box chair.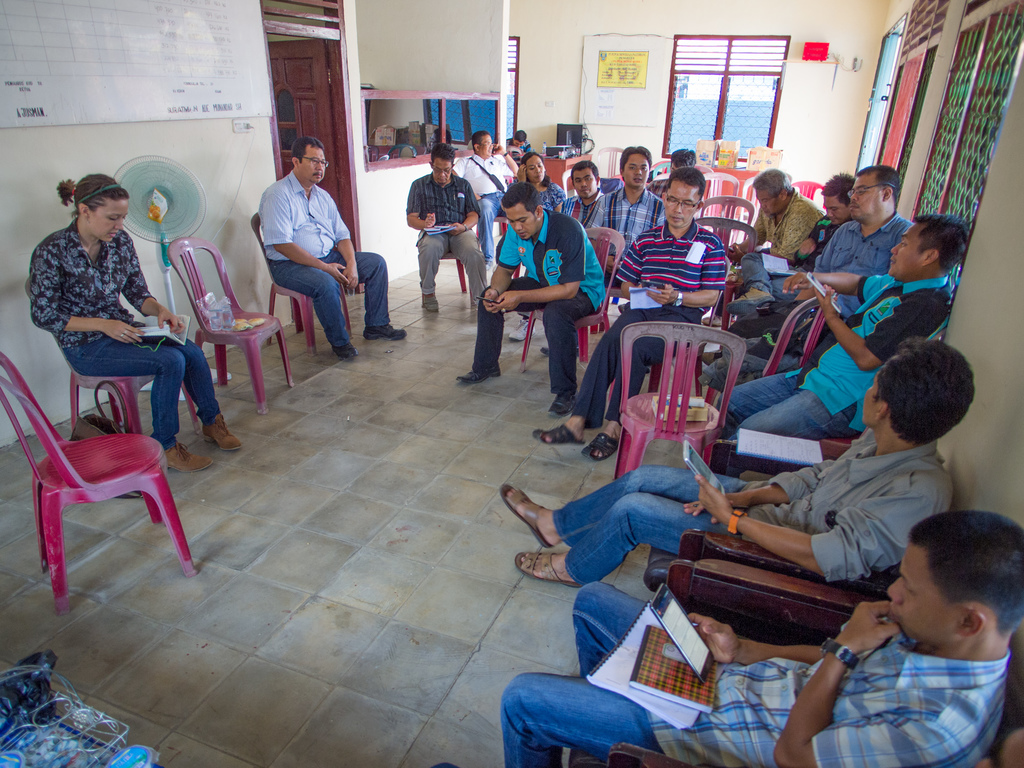
bbox=(26, 278, 205, 438).
